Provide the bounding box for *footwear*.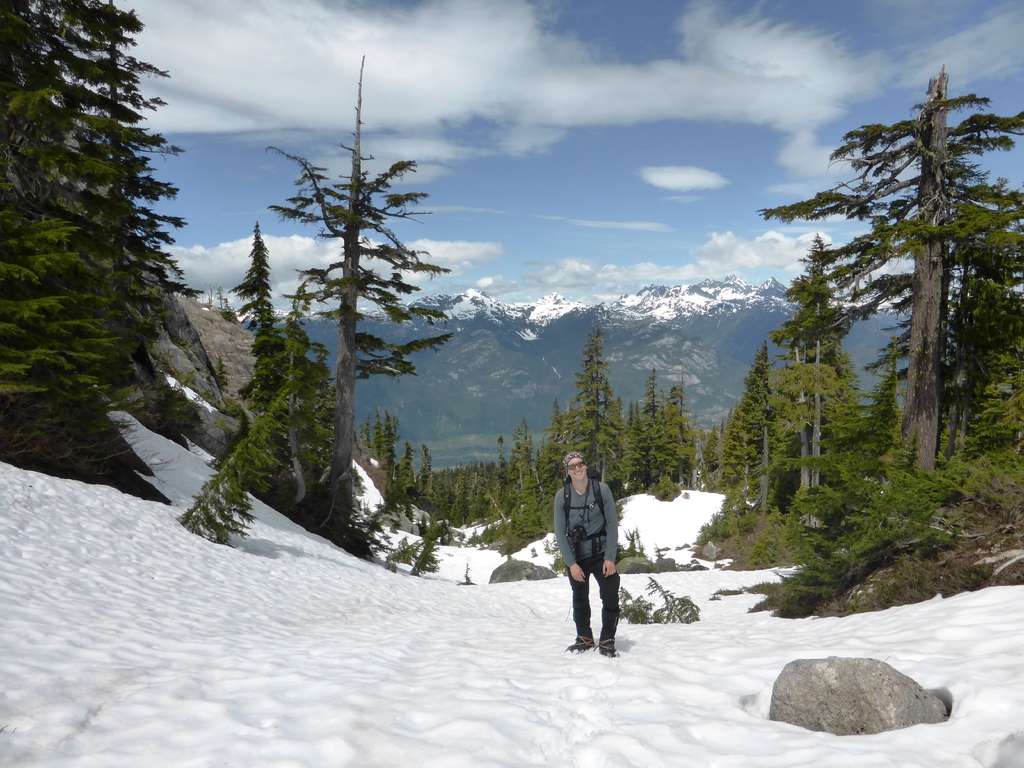
region(599, 641, 616, 659).
